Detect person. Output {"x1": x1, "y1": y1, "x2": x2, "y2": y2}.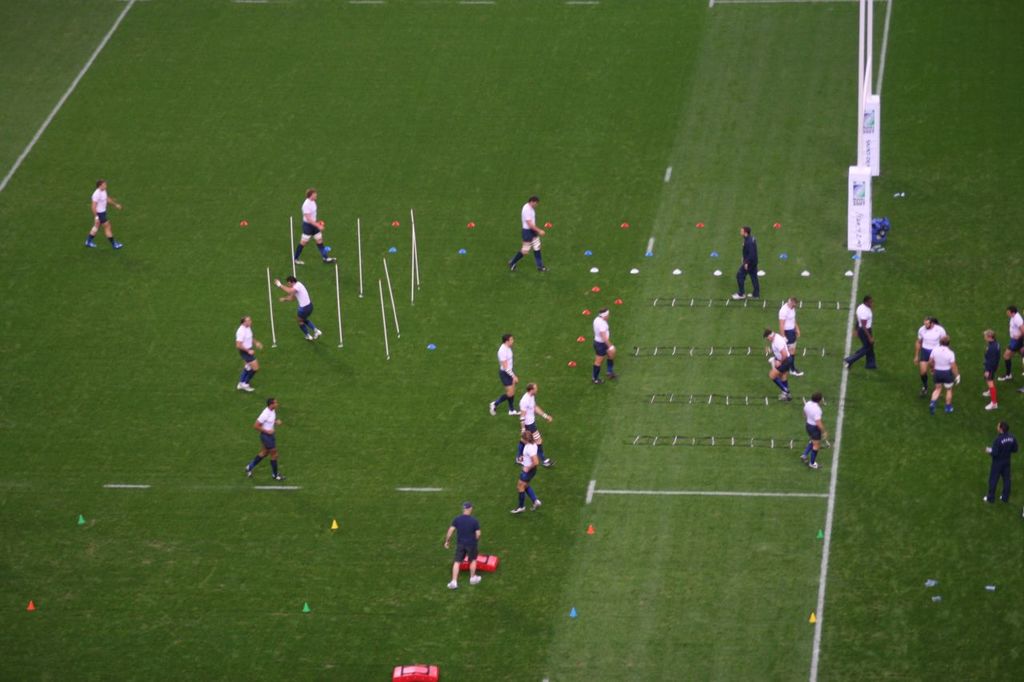
{"x1": 981, "y1": 421, "x2": 1019, "y2": 501}.
